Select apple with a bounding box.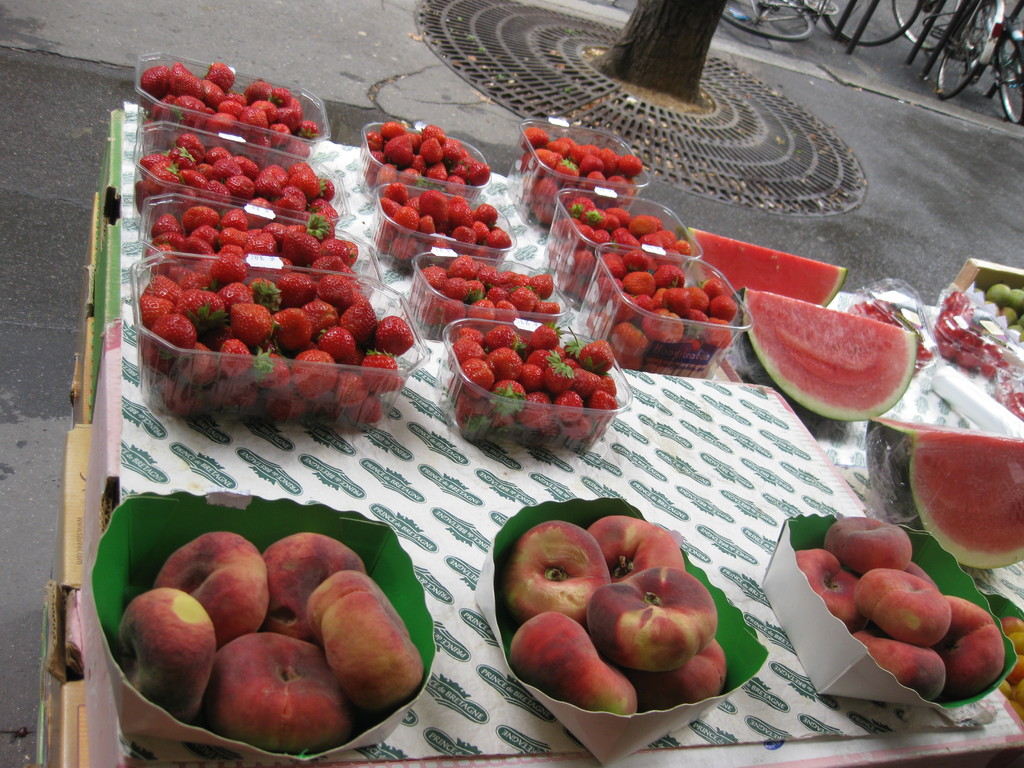
detection(207, 627, 354, 754).
